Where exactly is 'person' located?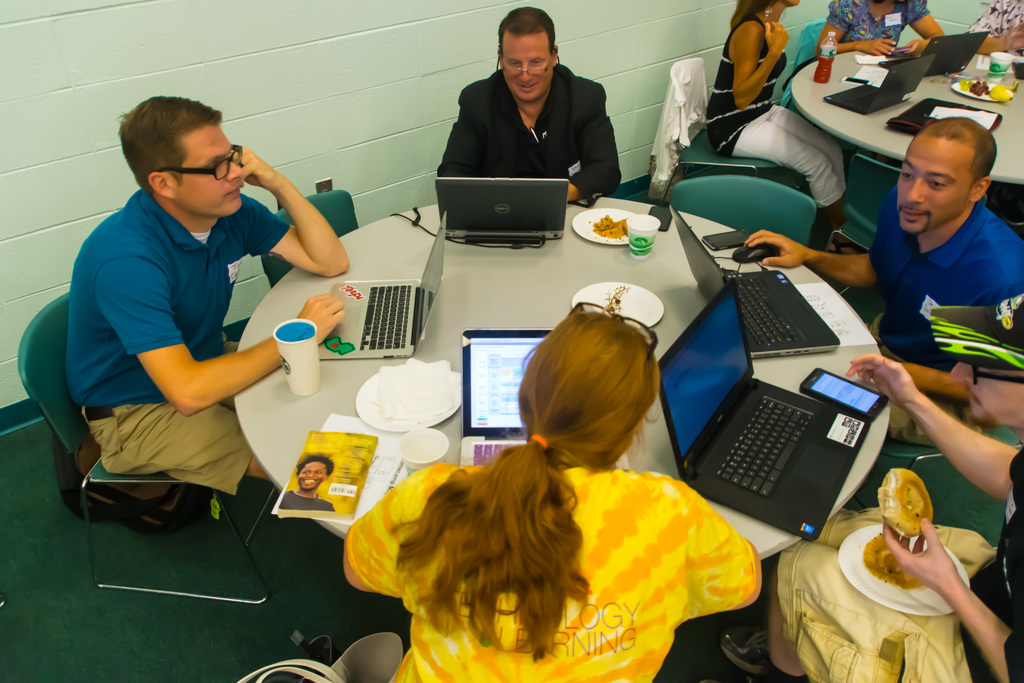
Its bounding box is {"x1": 54, "y1": 78, "x2": 294, "y2": 555}.
